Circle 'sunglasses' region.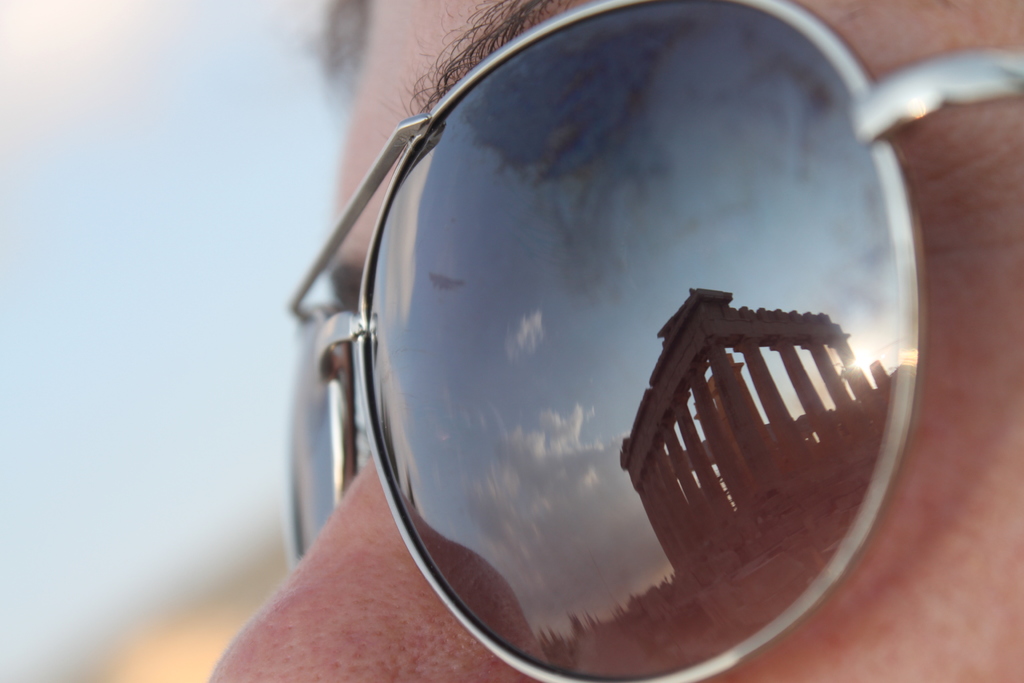
Region: left=284, top=0, right=1023, bottom=682.
